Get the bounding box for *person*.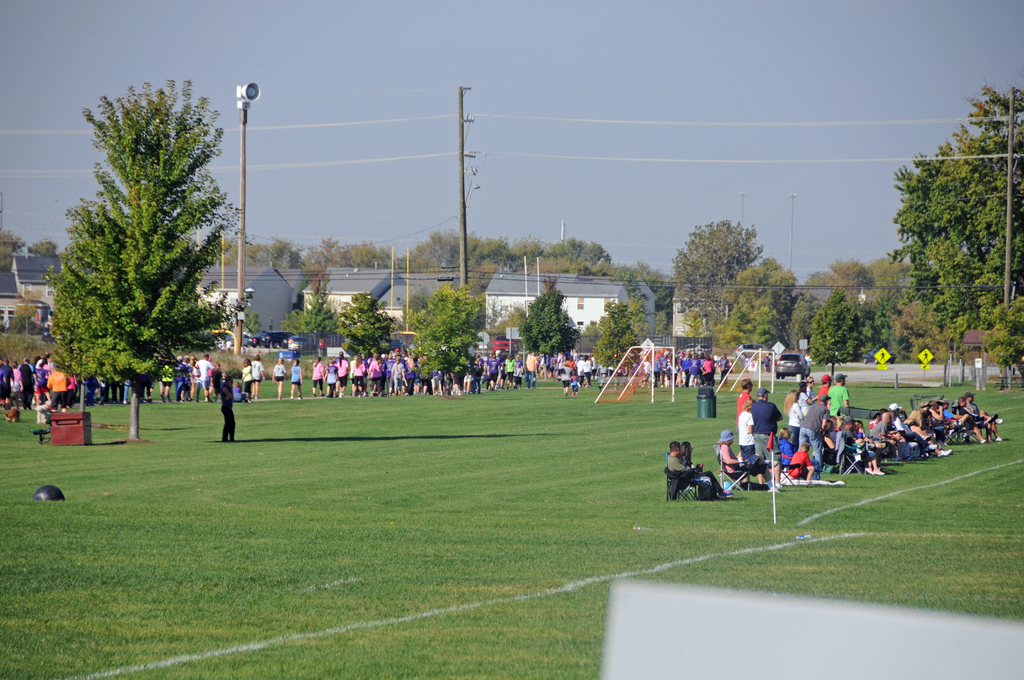
[left=735, top=399, right=760, bottom=489].
